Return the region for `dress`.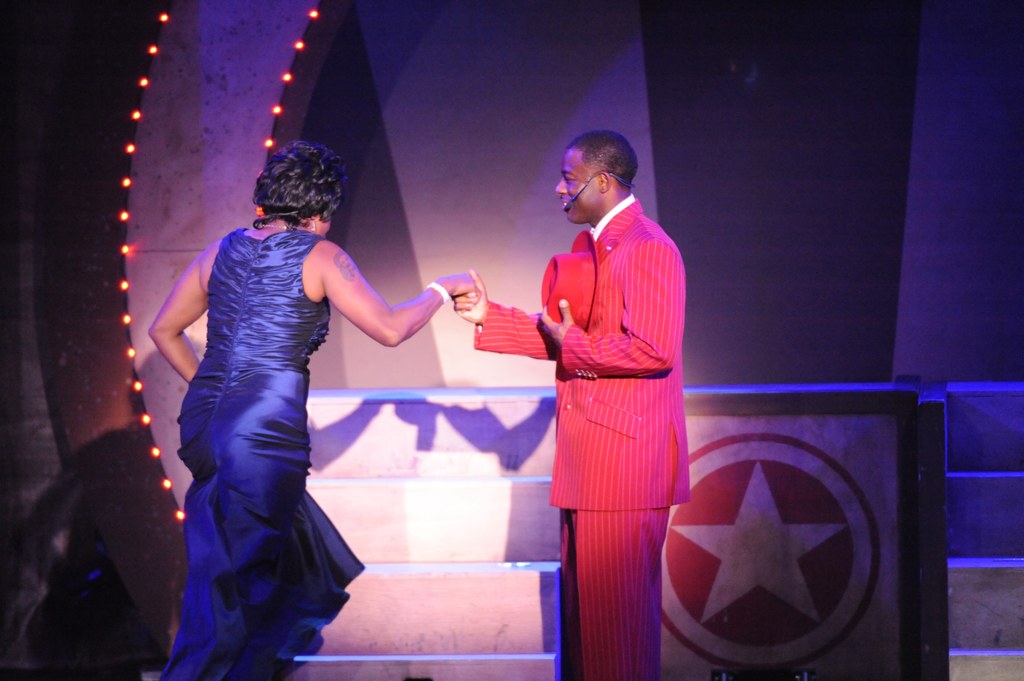
pyautogui.locateOnScreen(157, 227, 368, 680).
